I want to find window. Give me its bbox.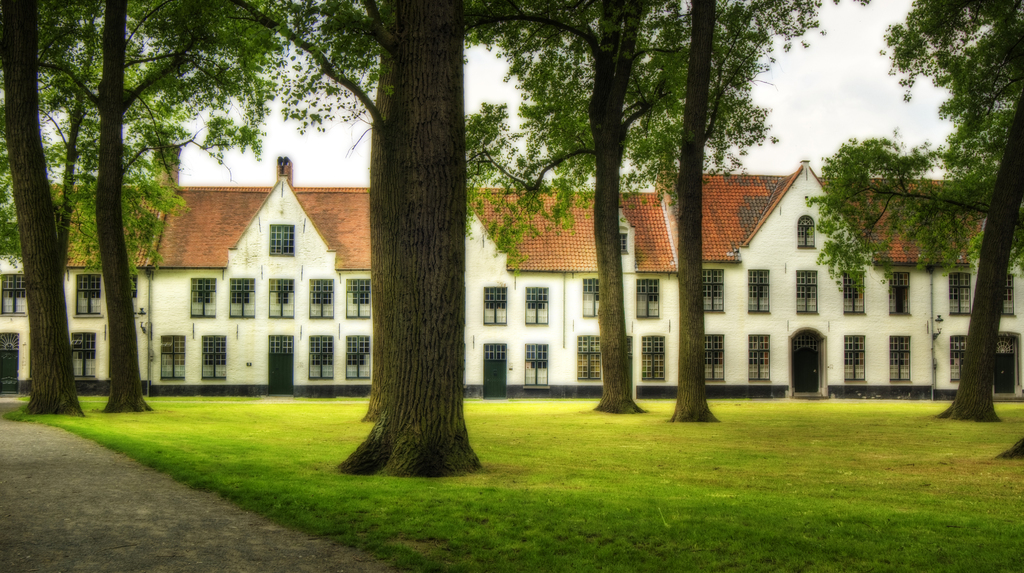
pyautogui.locateOnScreen(1004, 273, 1014, 315).
